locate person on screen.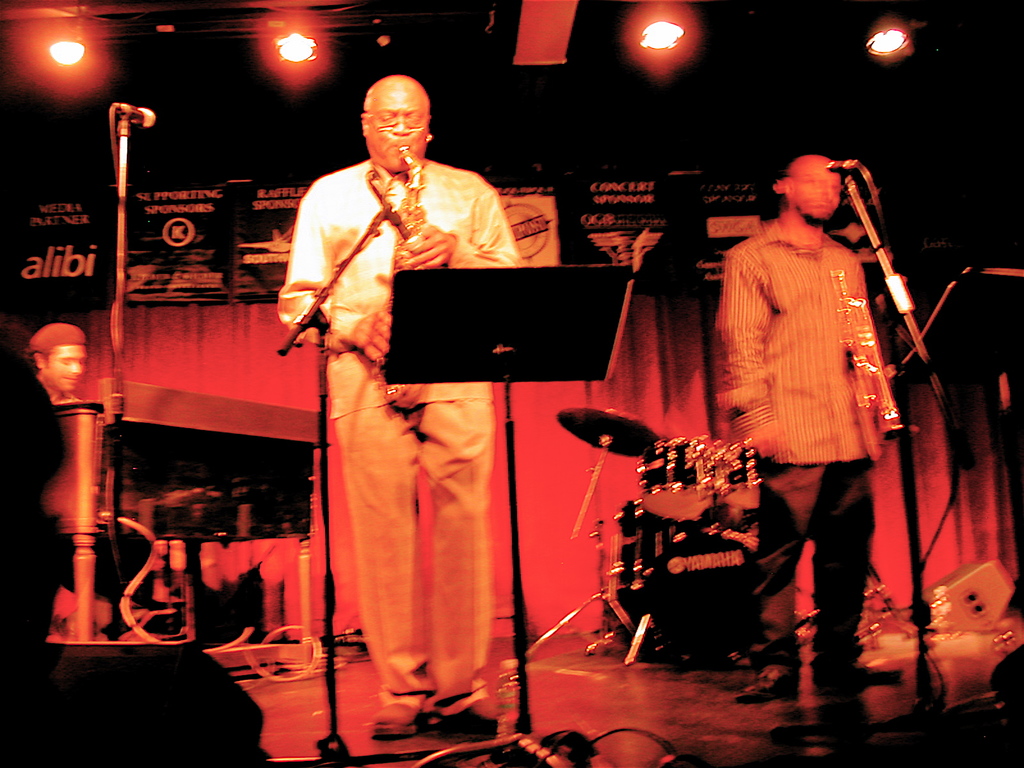
On screen at [715,158,877,696].
